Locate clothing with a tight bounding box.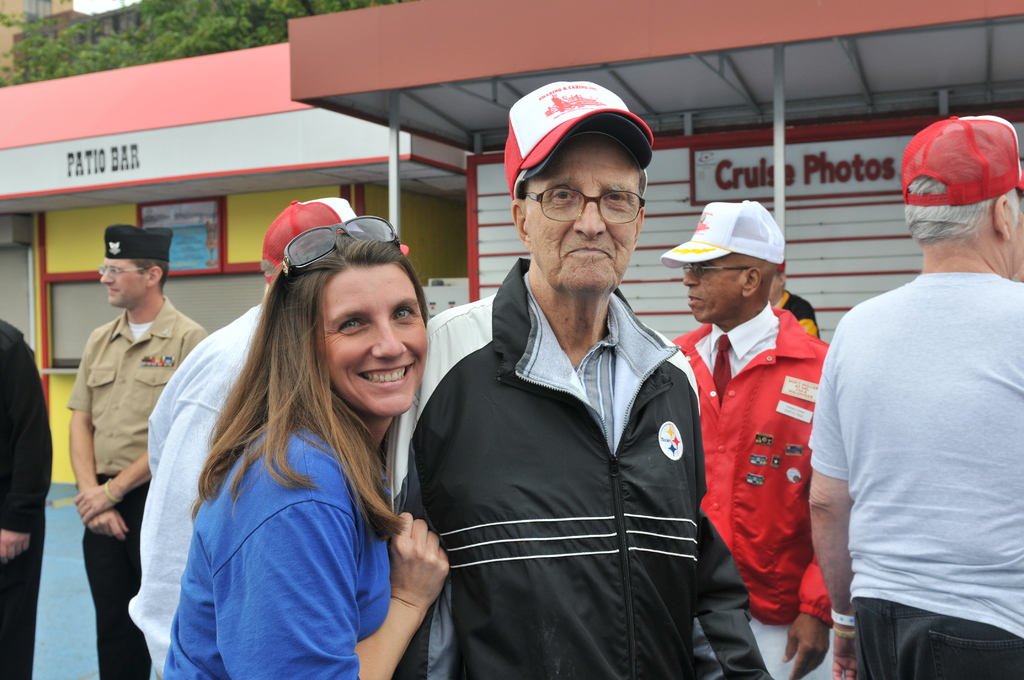
163,422,394,679.
